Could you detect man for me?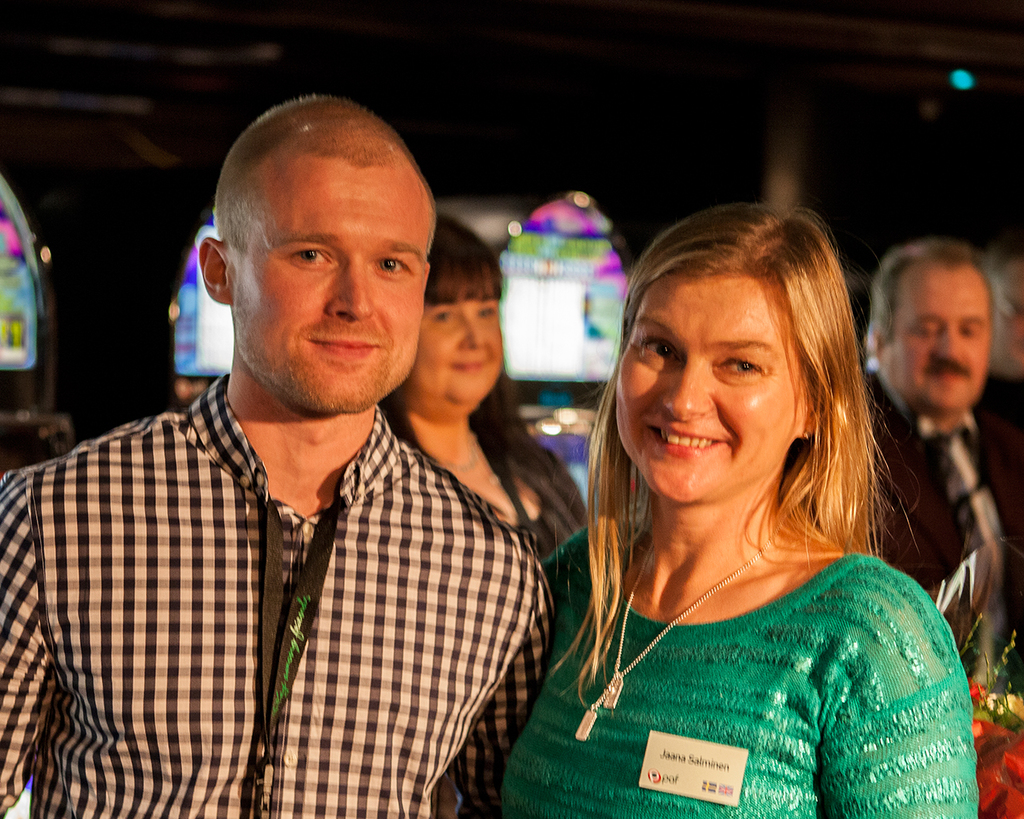
Detection result: crop(14, 90, 558, 818).
